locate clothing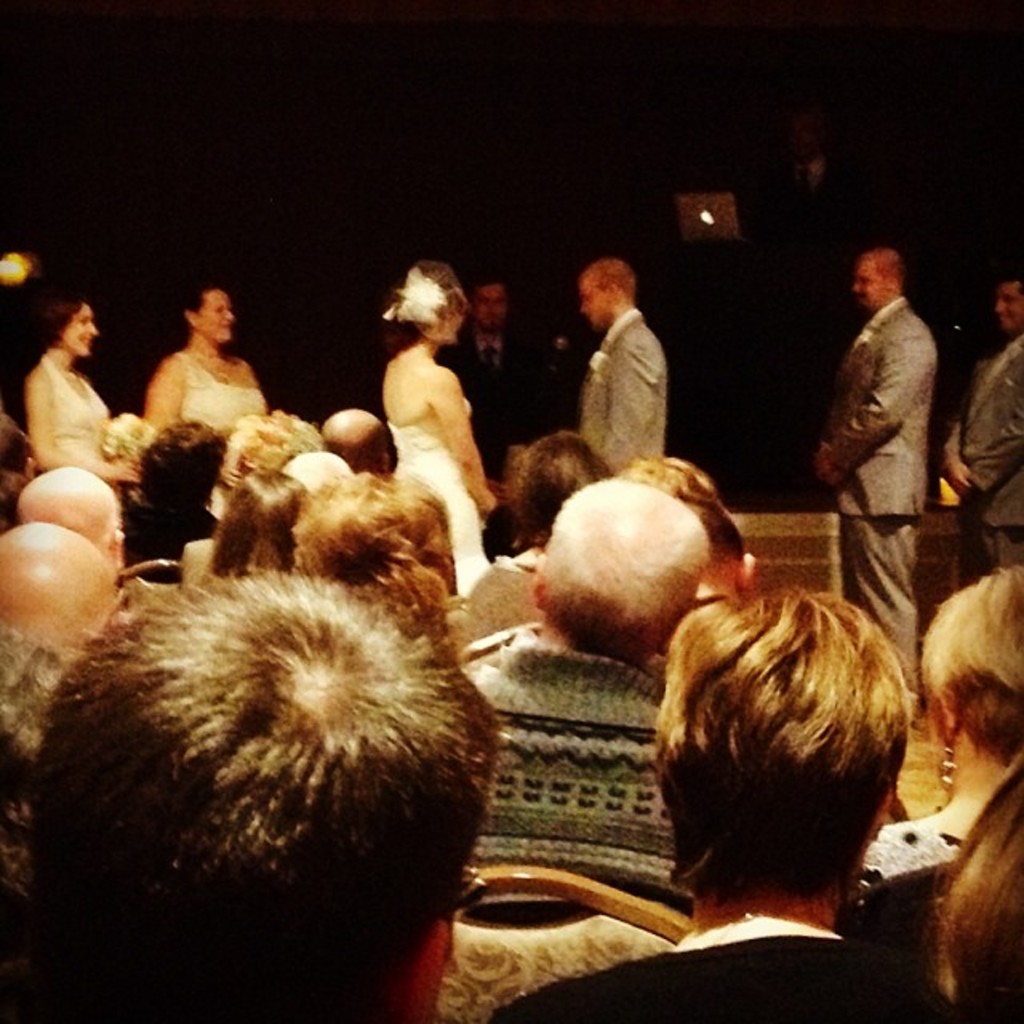
(950, 328, 1022, 594)
